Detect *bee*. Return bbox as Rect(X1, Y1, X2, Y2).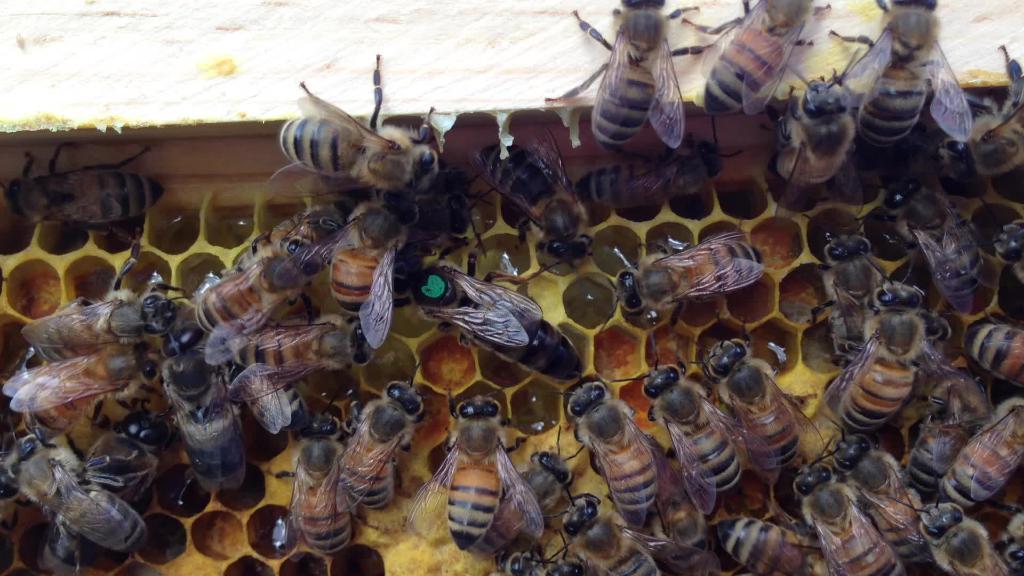
Rect(678, 0, 831, 127).
